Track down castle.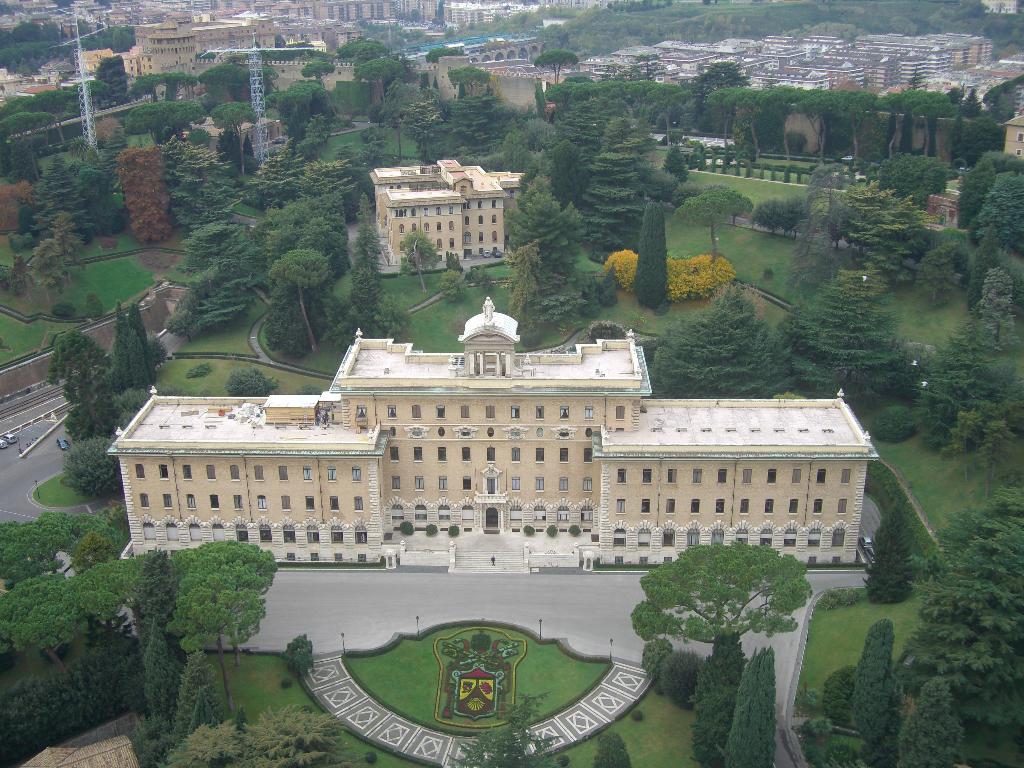
Tracked to 367, 161, 530, 267.
